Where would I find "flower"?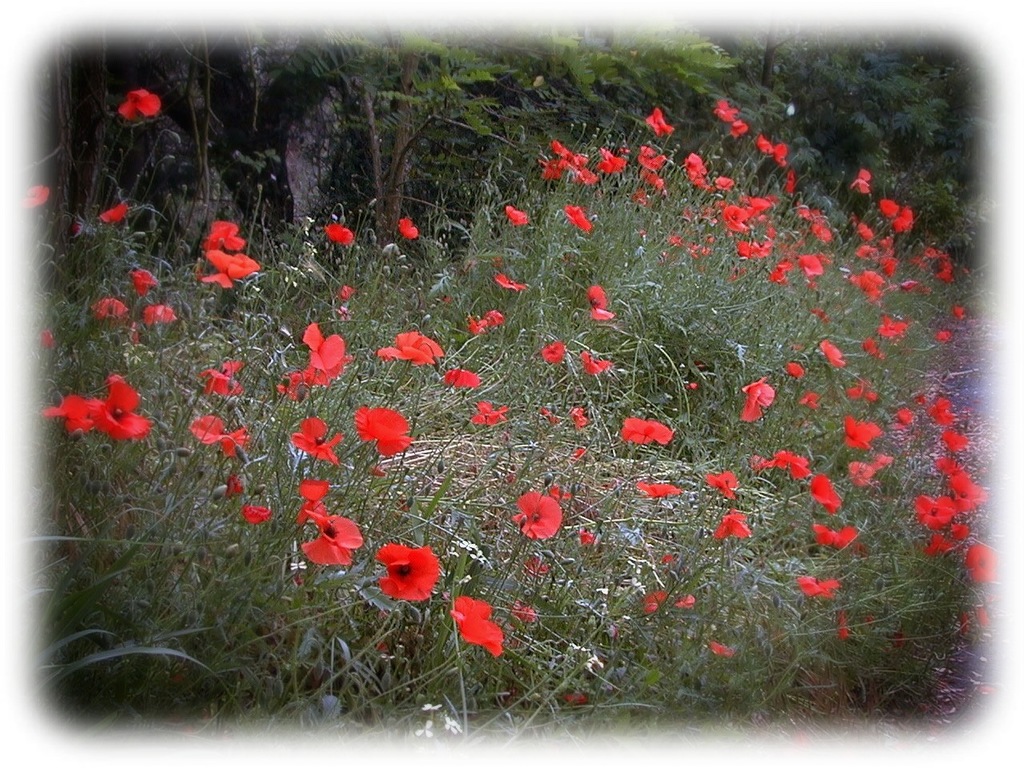
At [x1=649, y1=586, x2=690, y2=610].
